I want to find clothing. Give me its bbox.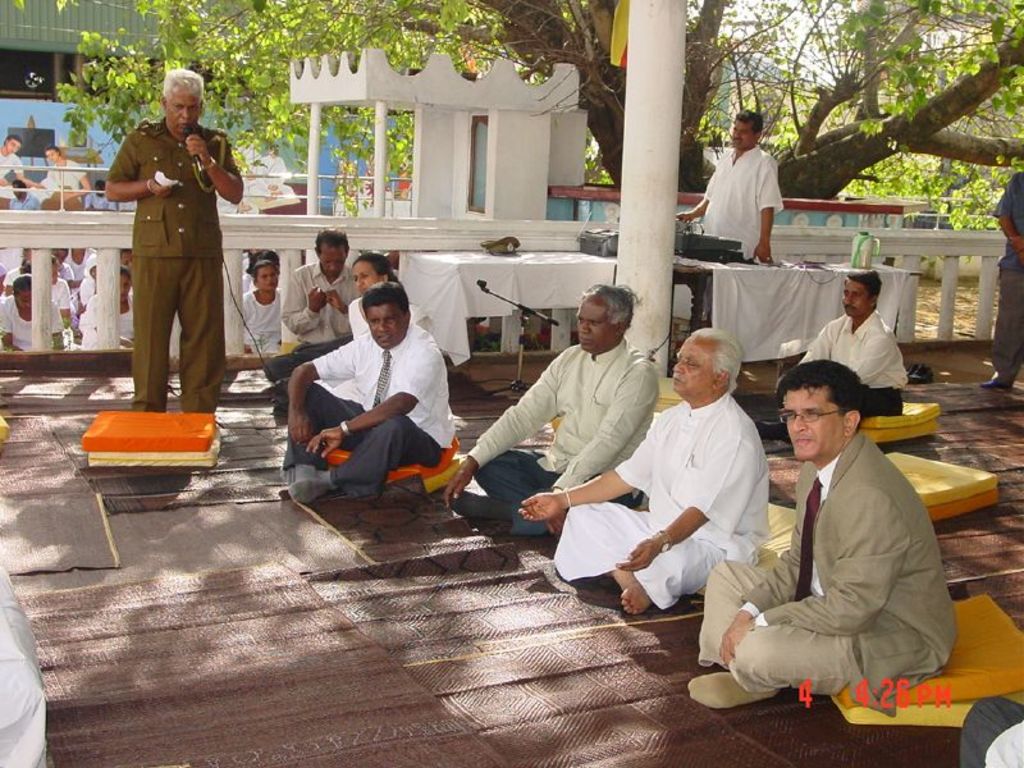
(left=457, top=338, right=660, bottom=550).
